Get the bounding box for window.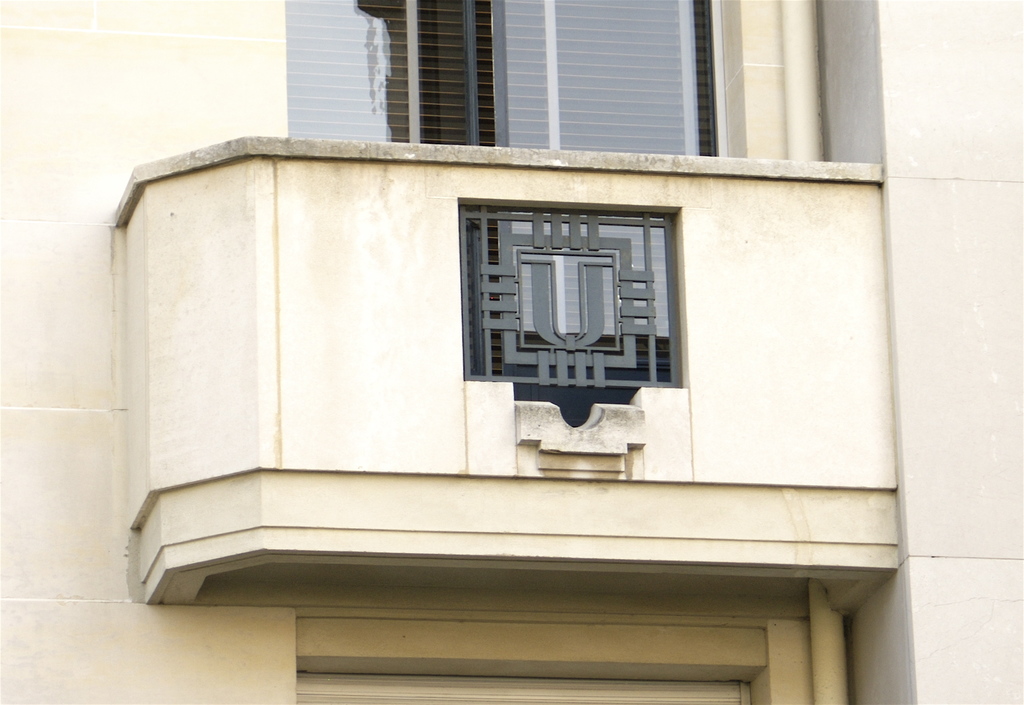
284 0 719 424.
